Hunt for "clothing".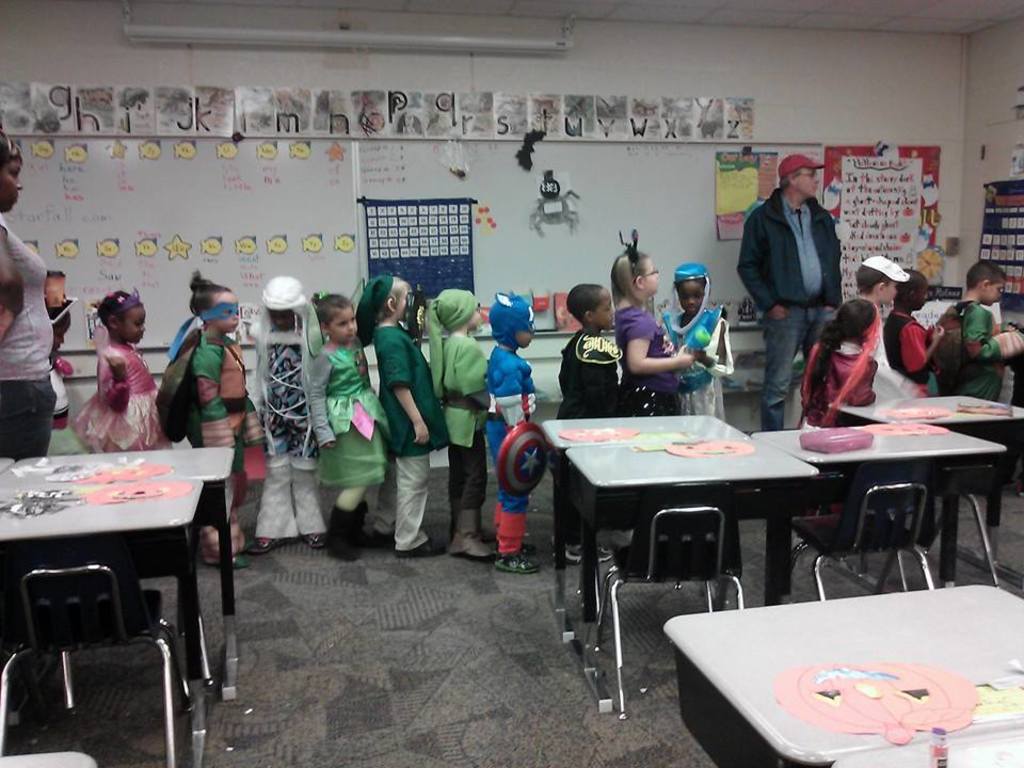
Hunted down at x1=985, y1=293, x2=1006, y2=329.
